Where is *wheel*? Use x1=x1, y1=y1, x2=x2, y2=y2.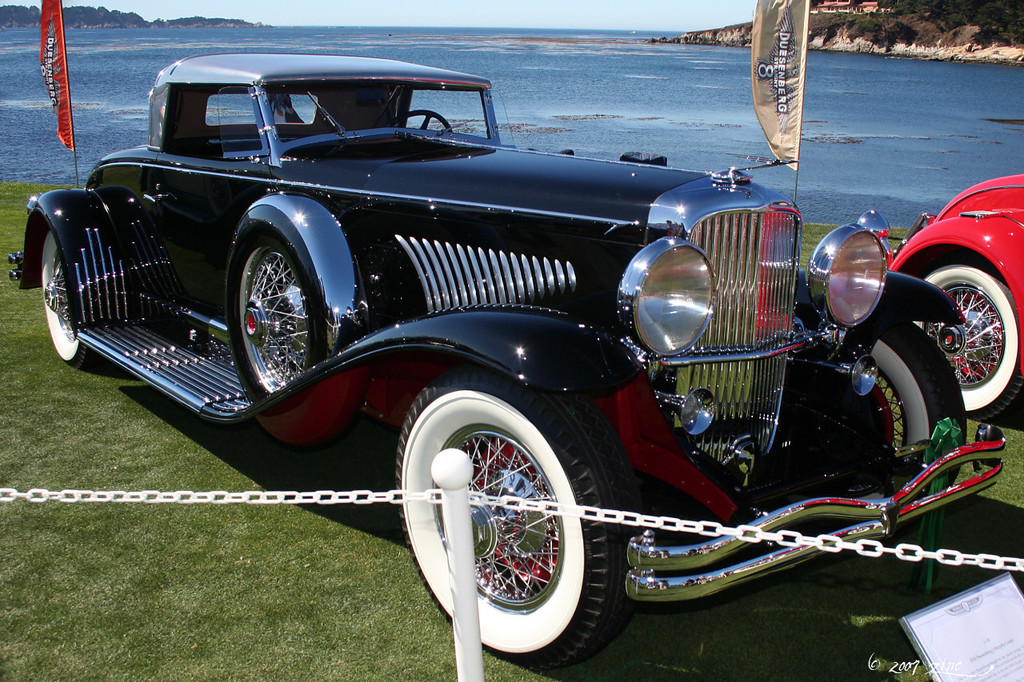
x1=913, y1=261, x2=1023, y2=430.
